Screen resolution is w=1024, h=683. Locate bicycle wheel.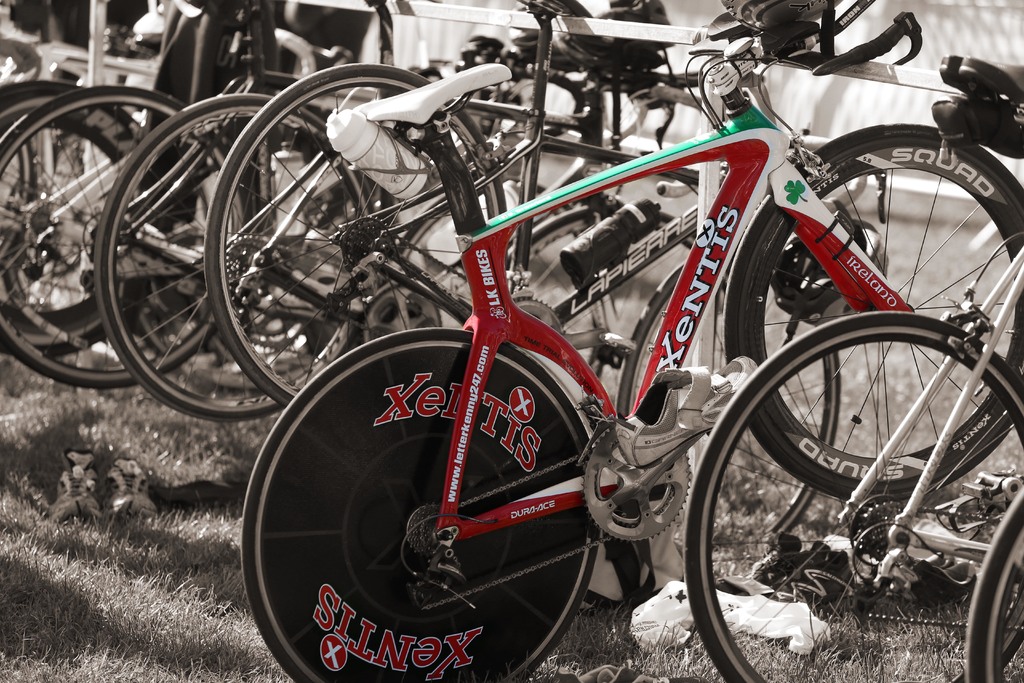
select_region(782, 122, 1023, 415).
